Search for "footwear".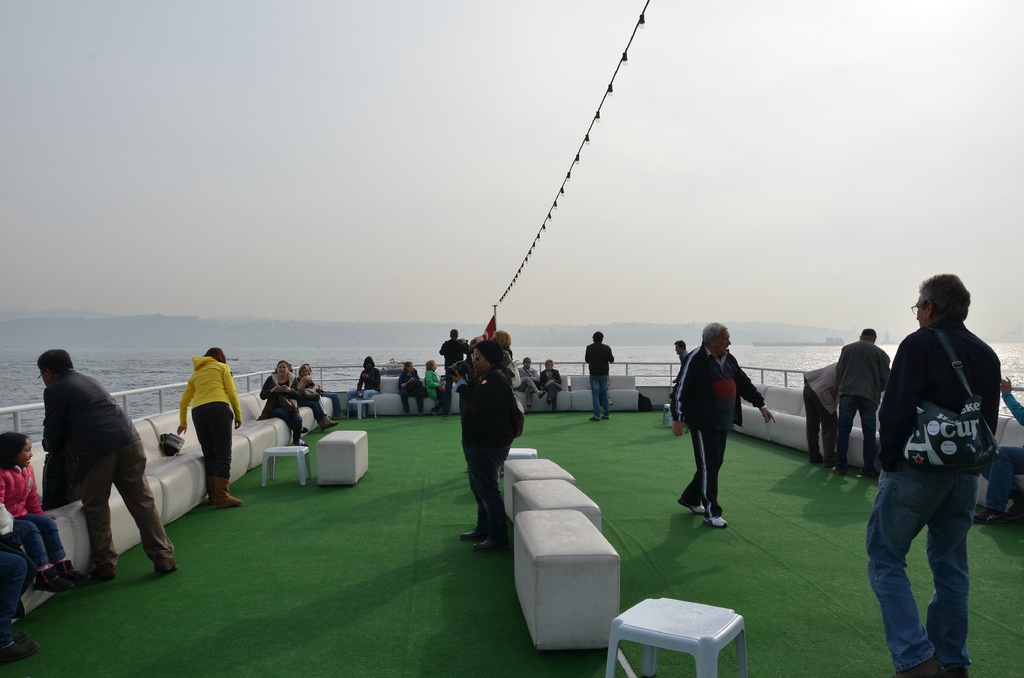
Found at detection(857, 470, 874, 476).
